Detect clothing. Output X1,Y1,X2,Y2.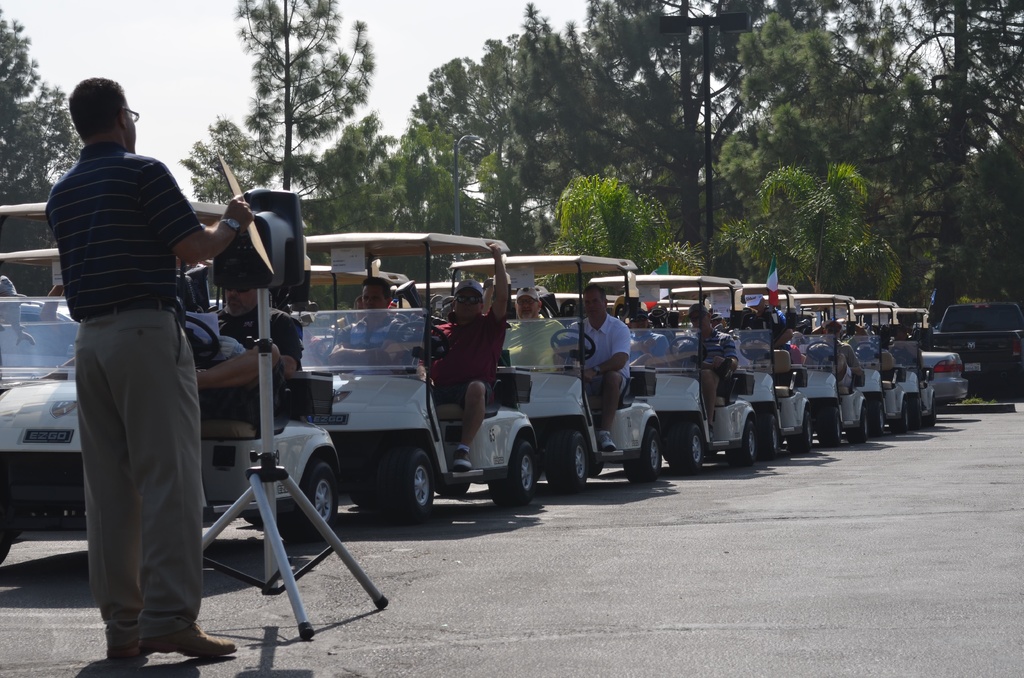
682,326,732,383.
